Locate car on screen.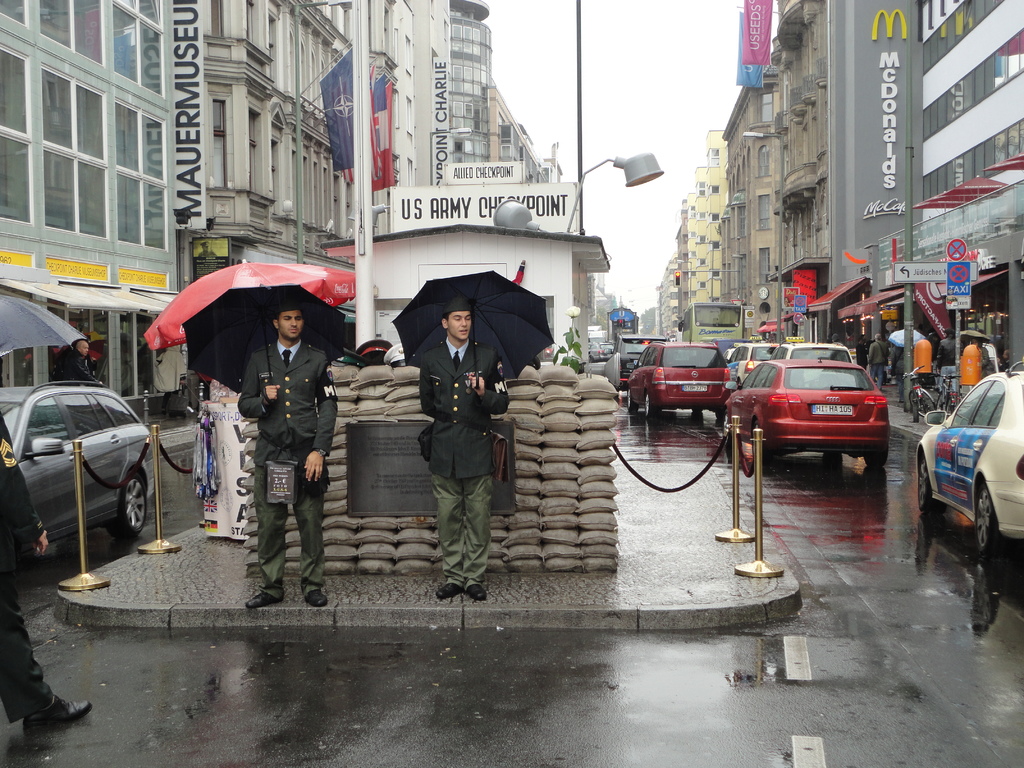
On screen at region(629, 346, 732, 421).
